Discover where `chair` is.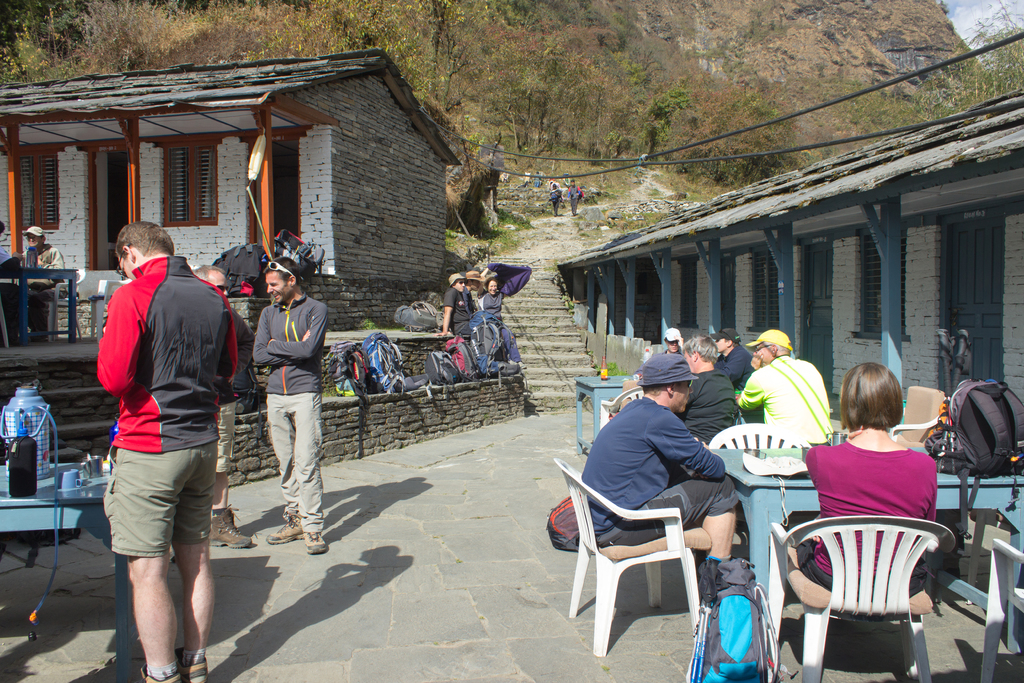
Discovered at 89 278 134 340.
